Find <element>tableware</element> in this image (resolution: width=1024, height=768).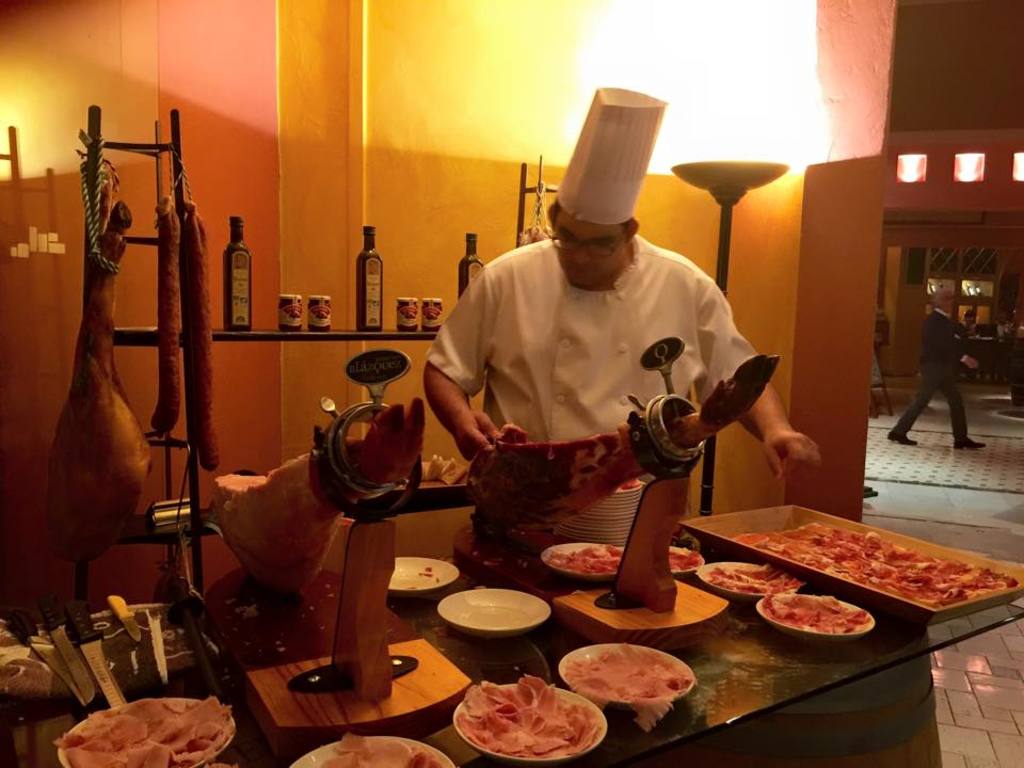
select_region(559, 642, 695, 705).
